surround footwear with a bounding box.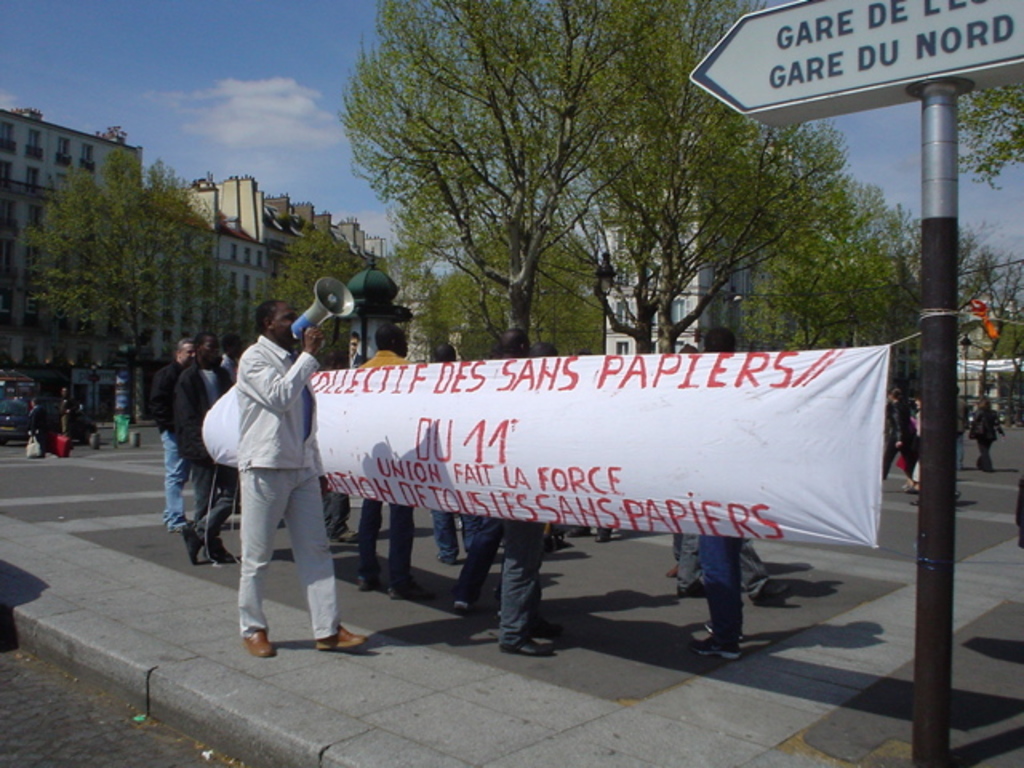
<region>328, 525, 362, 546</region>.
